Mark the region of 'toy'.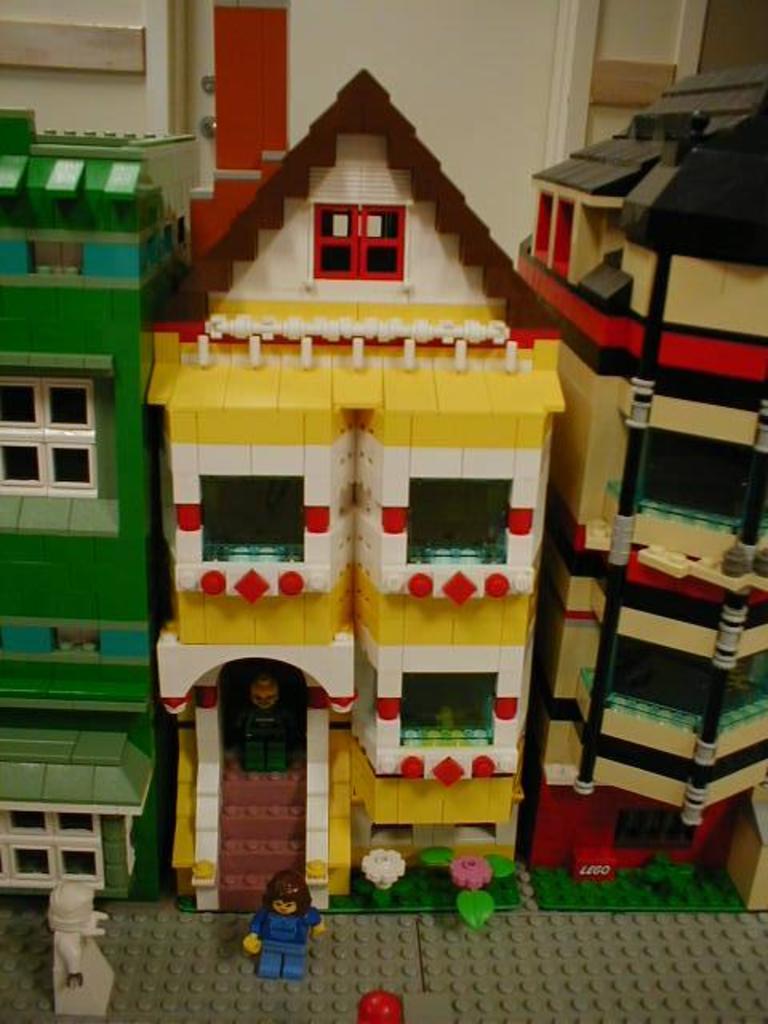
Region: <box>355,848,410,894</box>.
